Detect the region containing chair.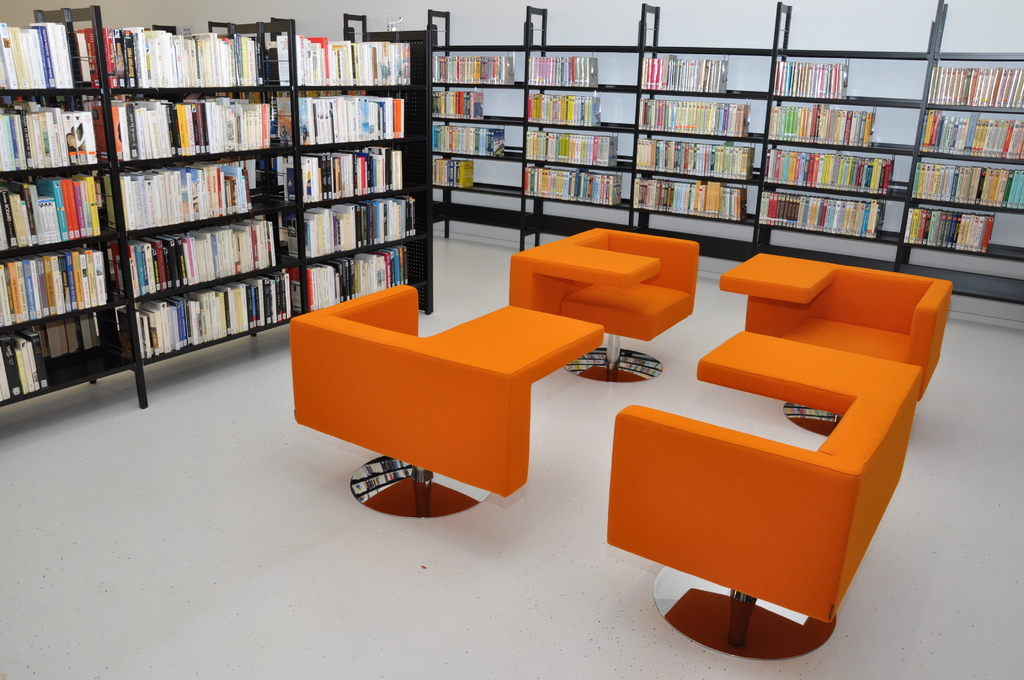
(507,226,712,390).
